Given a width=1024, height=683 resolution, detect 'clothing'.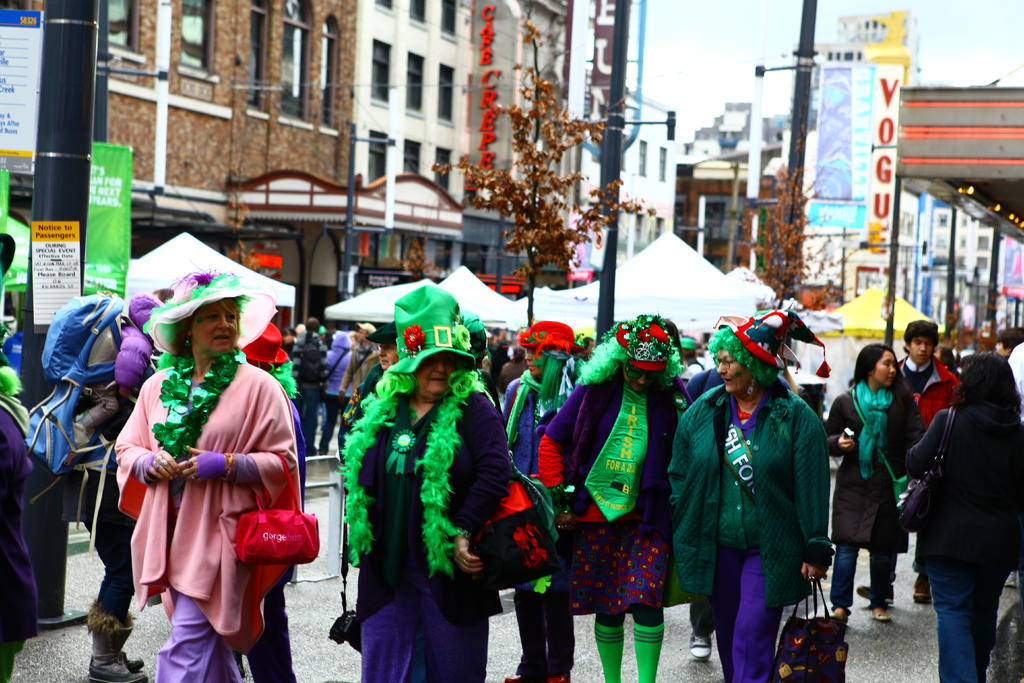
left=24, top=384, right=76, bottom=459.
